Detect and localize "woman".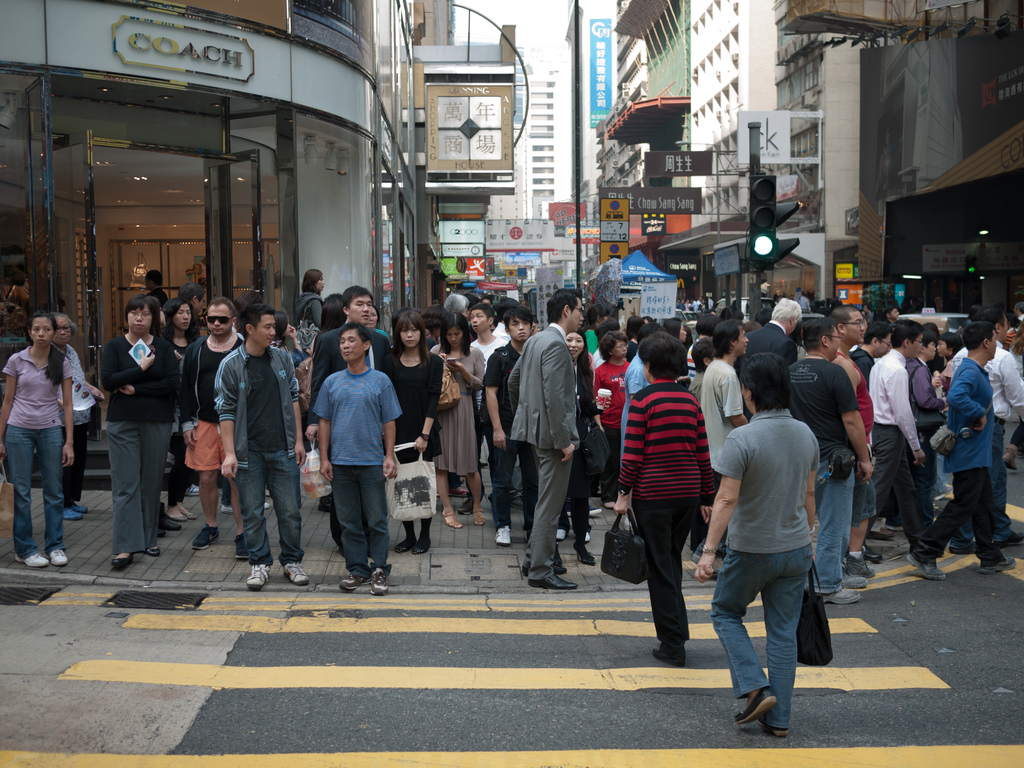
Localized at <region>593, 328, 635, 507</region>.
